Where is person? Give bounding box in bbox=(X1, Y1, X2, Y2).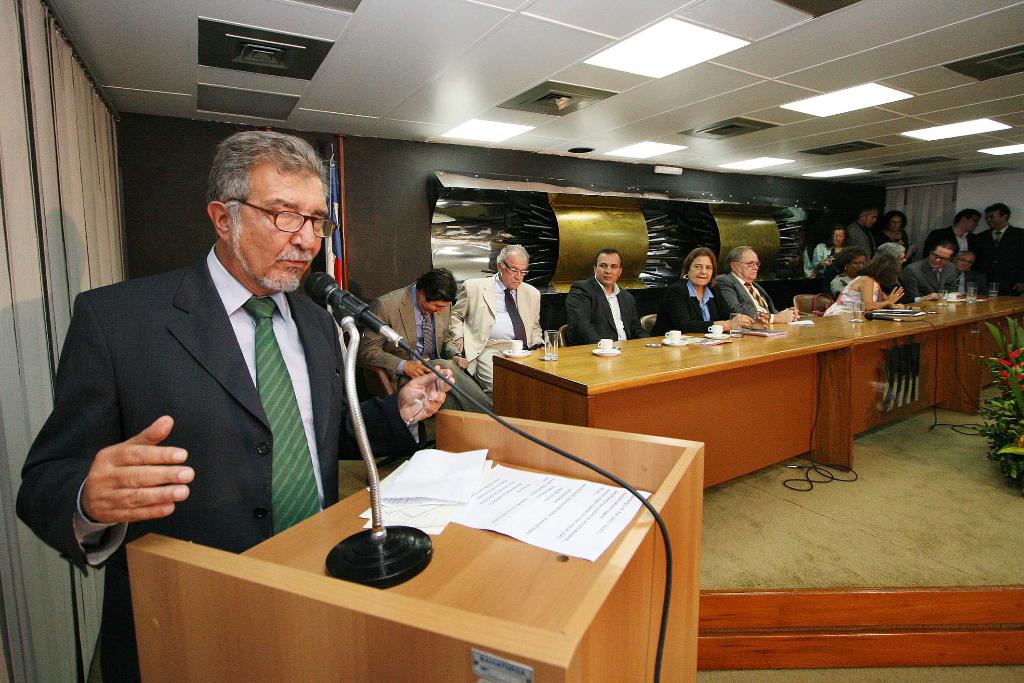
bbox=(657, 247, 751, 339).
